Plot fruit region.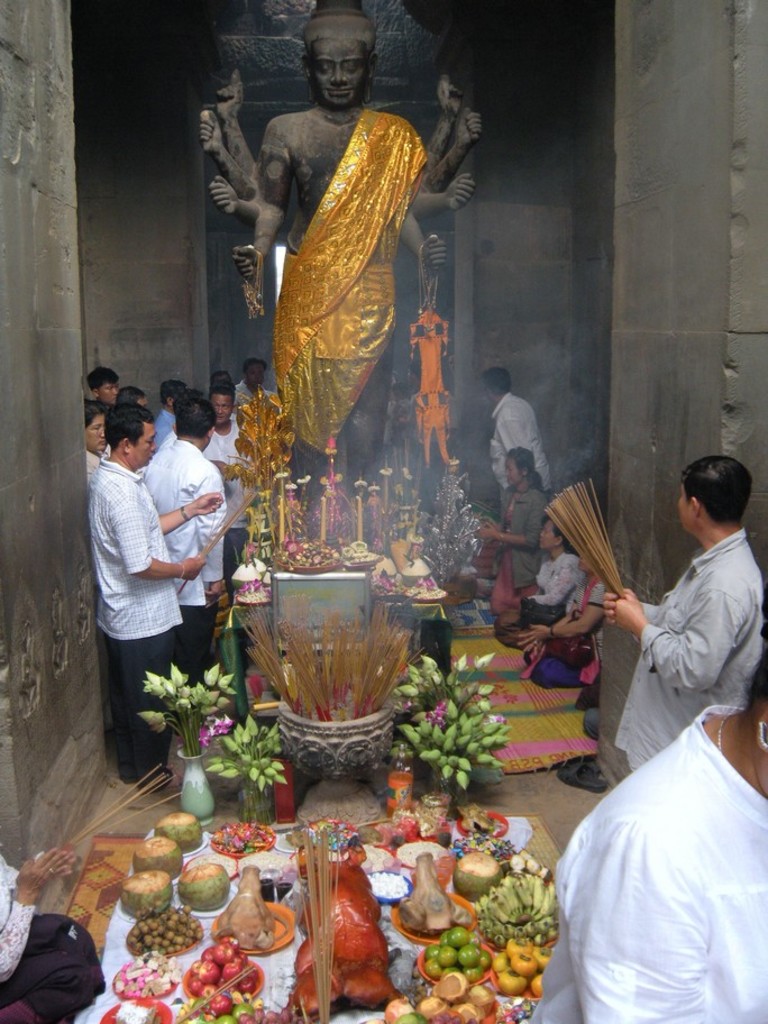
Plotted at (117, 868, 174, 920).
